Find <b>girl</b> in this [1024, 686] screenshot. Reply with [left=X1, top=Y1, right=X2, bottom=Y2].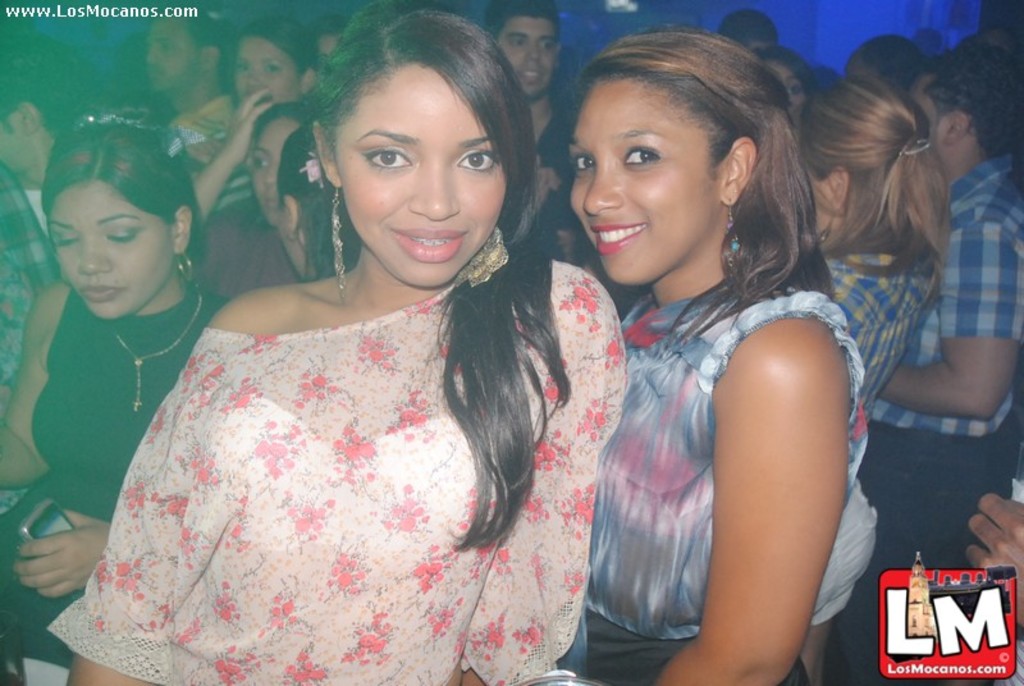
[left=179, top=84, right=315, bottom=314].
